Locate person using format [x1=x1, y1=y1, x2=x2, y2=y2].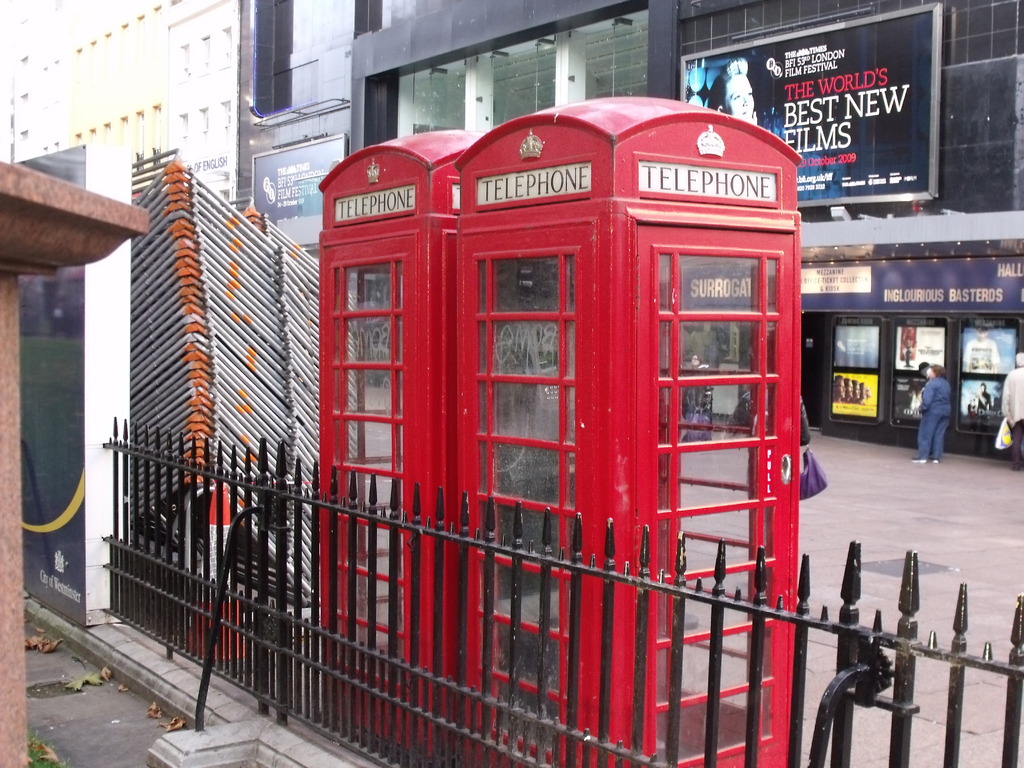
[x1=996, y1=344, x2=1023, y2=461].
